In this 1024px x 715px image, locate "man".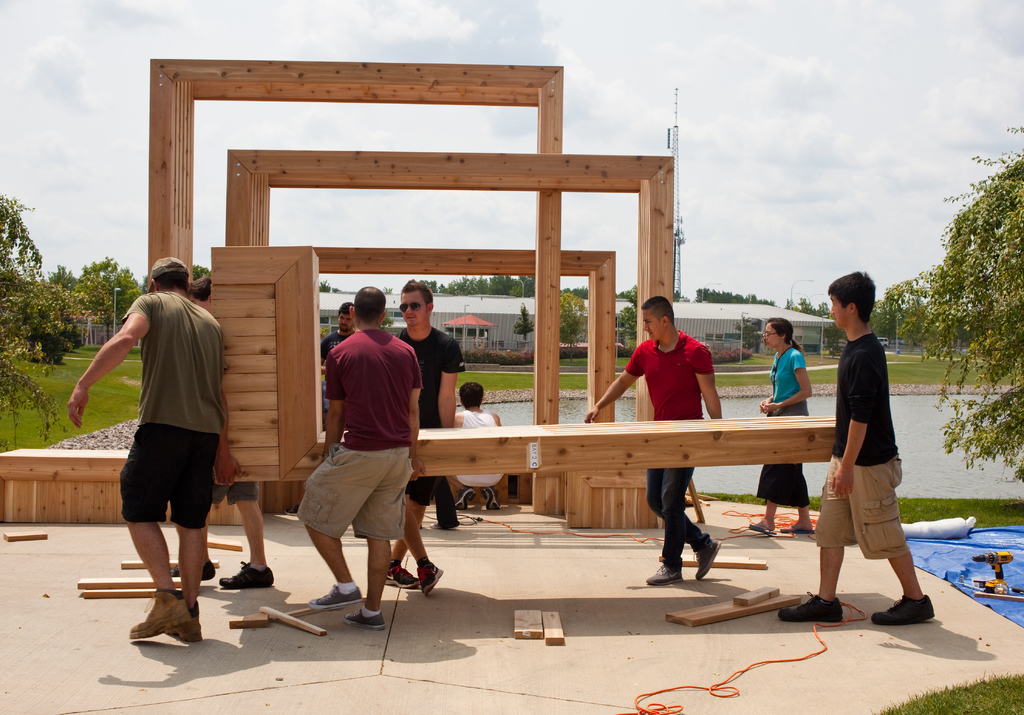
Bounding box: 173:278:273:589.
